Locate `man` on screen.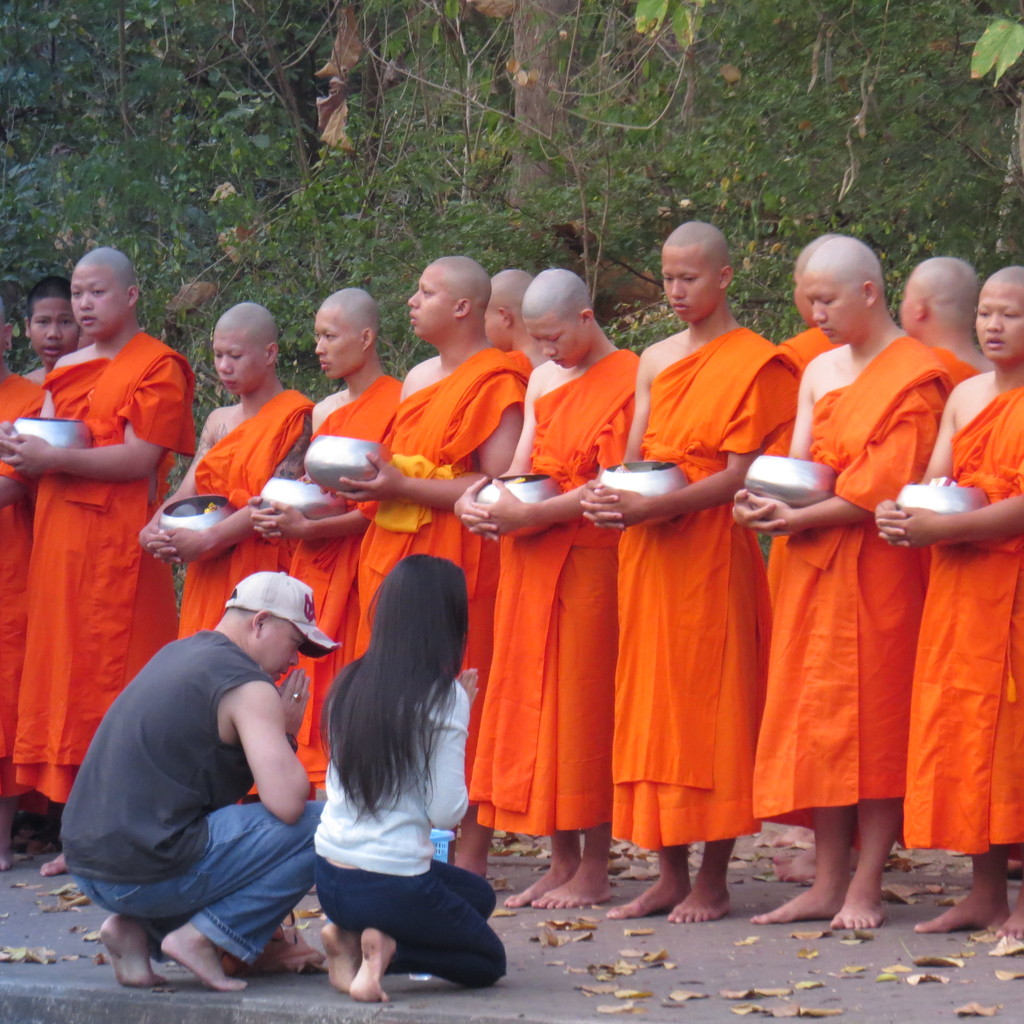
On screen at locate(21, 281, 83, 384).
